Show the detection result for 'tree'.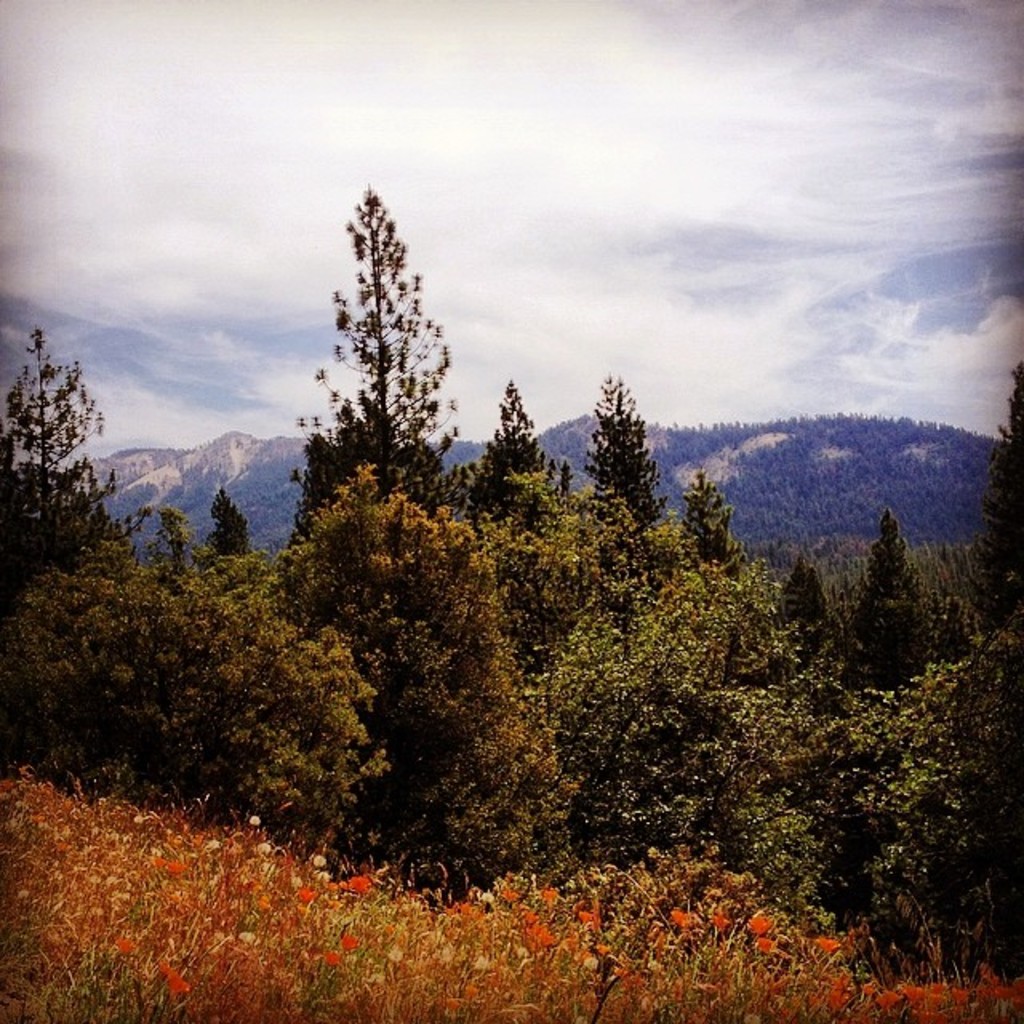
0,320,123,562.
